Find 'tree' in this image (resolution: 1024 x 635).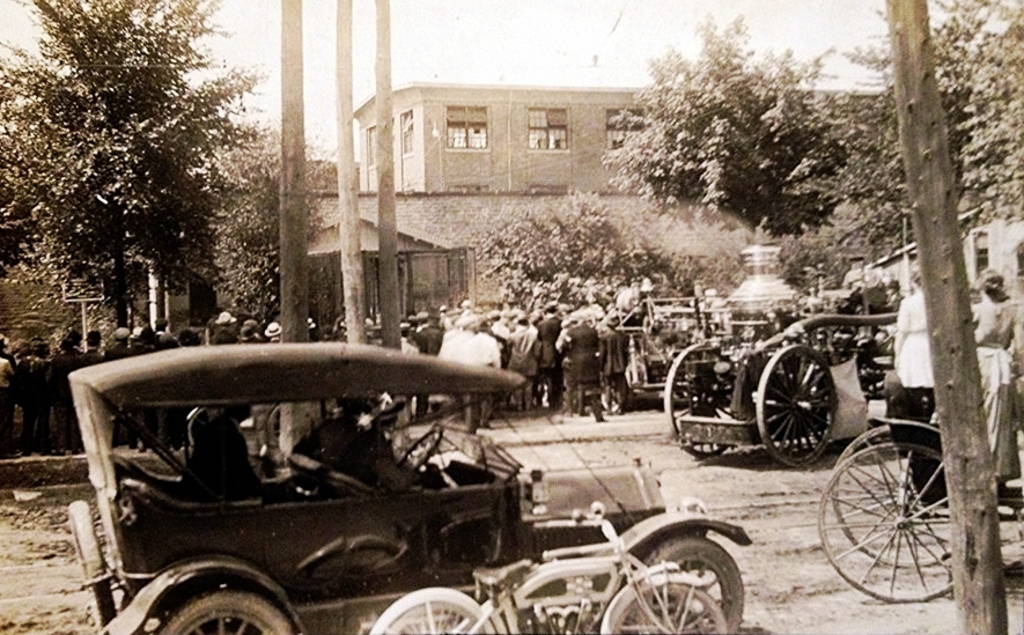
region(588, 6, 845, 220).
